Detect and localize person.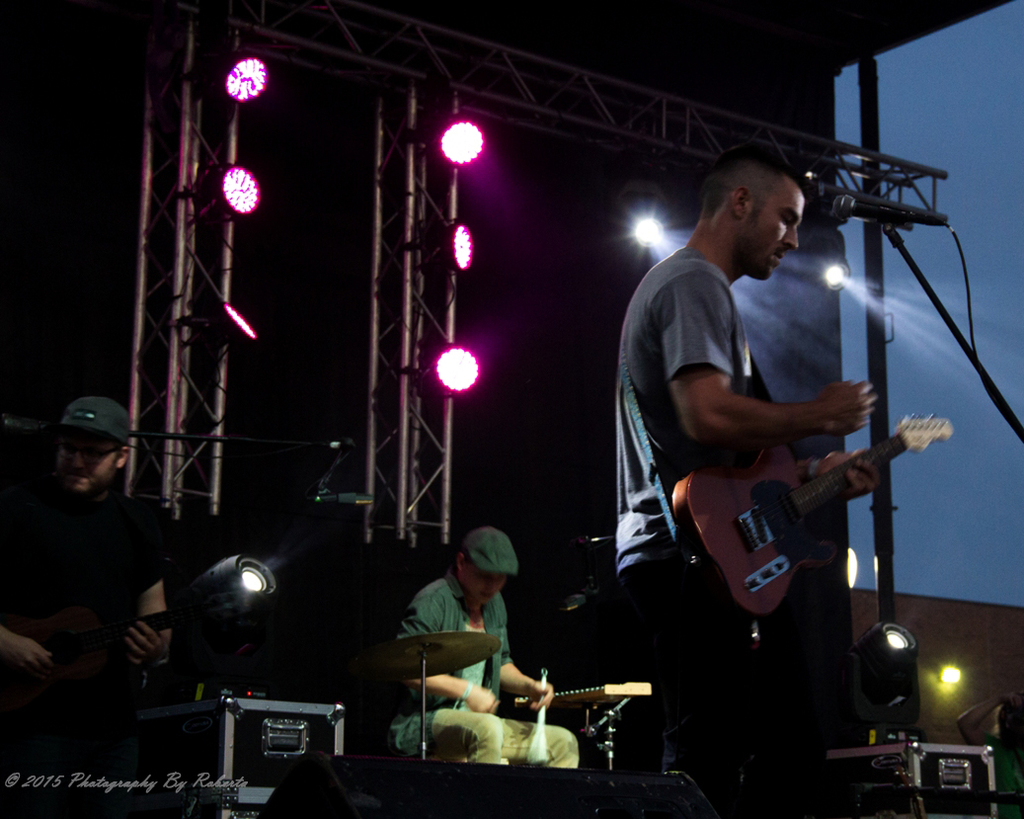
Localized at box(390, 530, 580, 773).
